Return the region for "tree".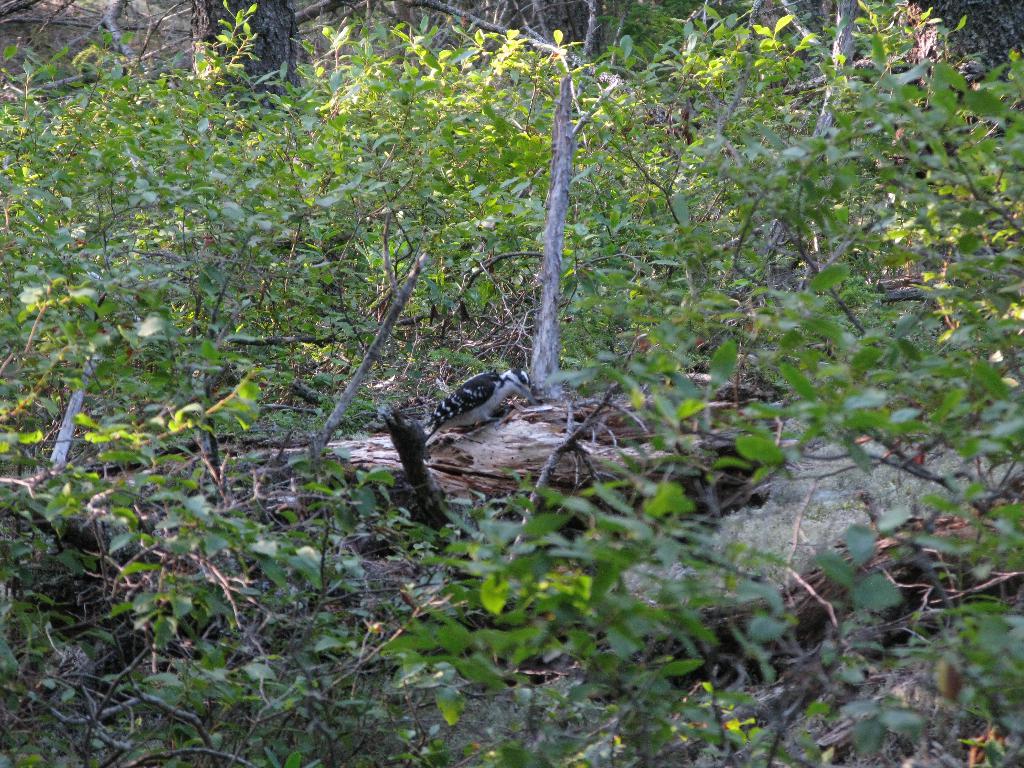
detection(0, 69, 929, 767).
